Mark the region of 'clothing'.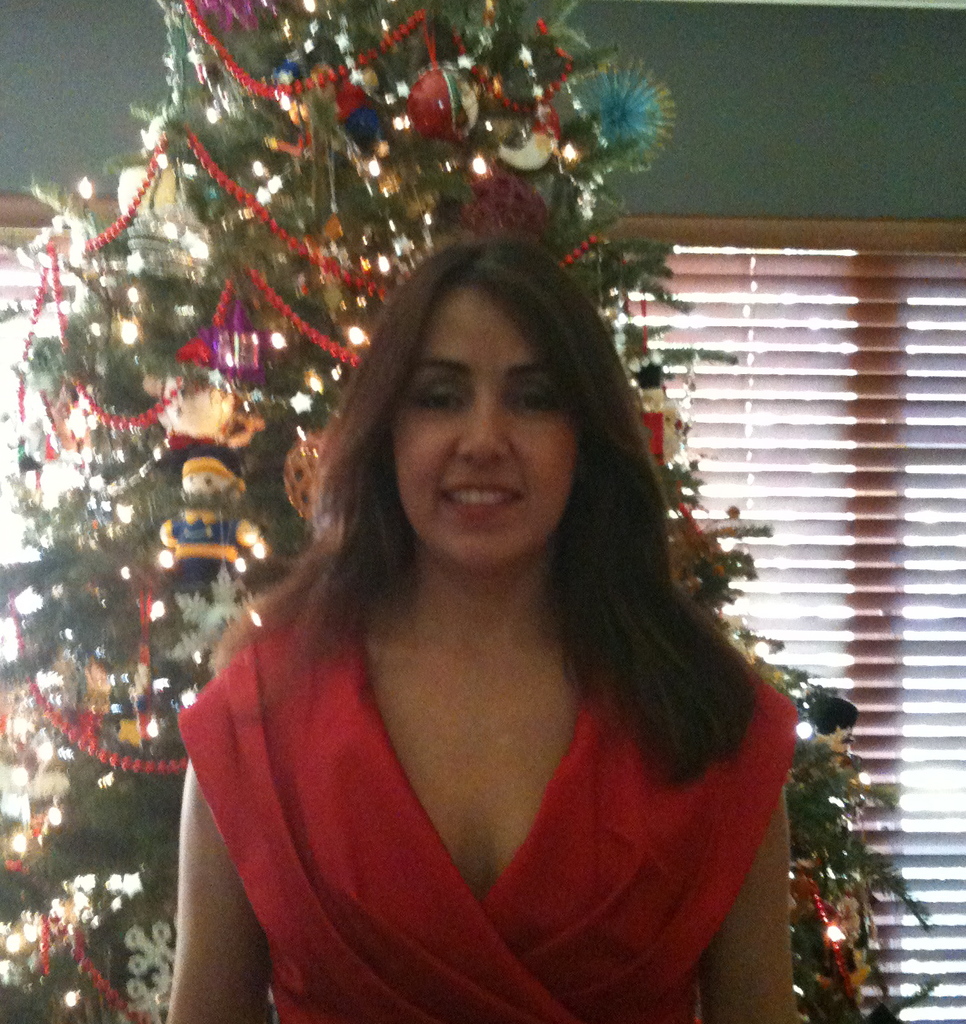
Region: pyautogui.locateOnScreen(182, 493, 808, 1008).
